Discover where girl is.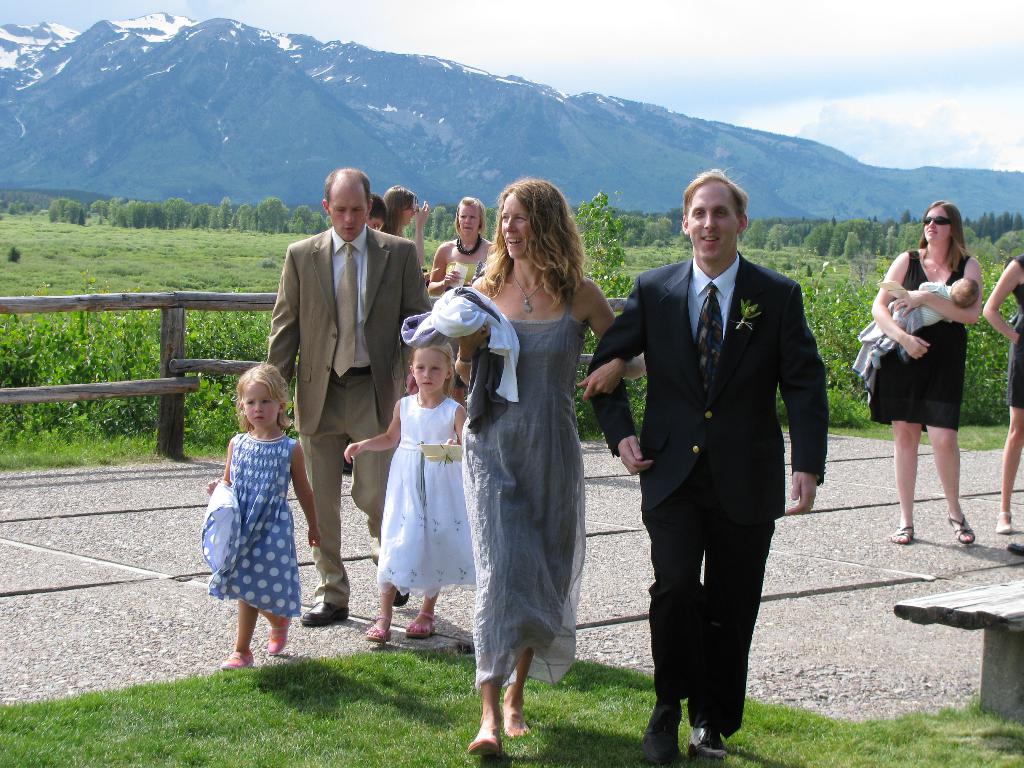
Discovered at 342 341 476 641.
